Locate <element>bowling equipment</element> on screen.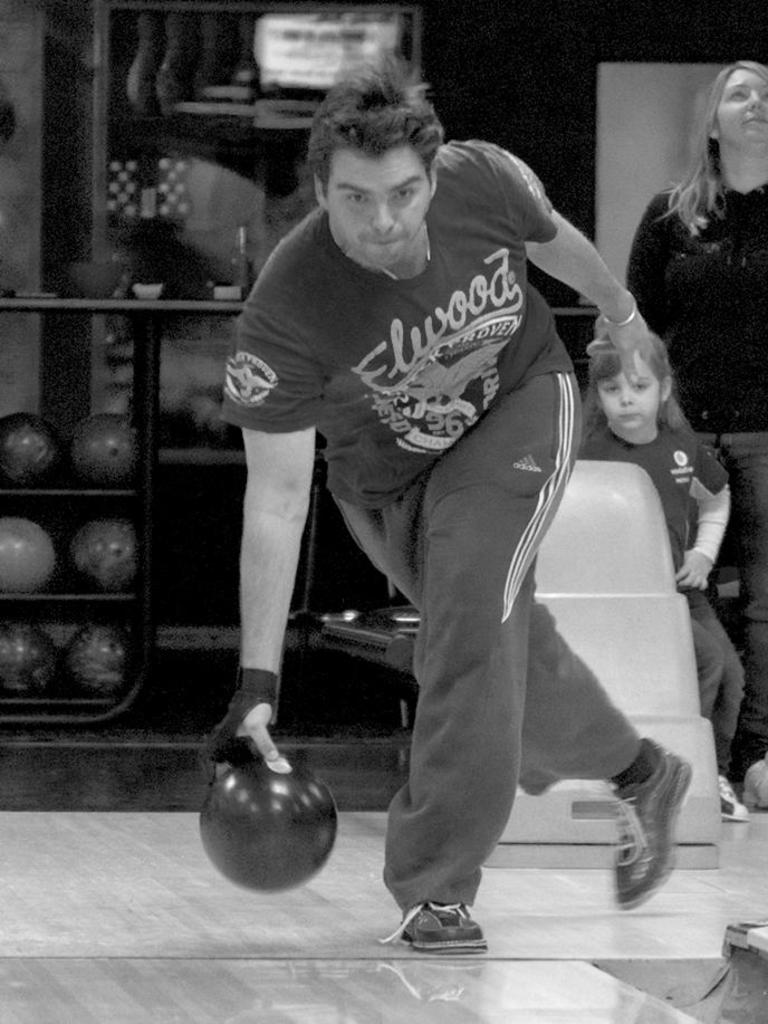
On screen at bbox=(0, 409, 66, 487).
